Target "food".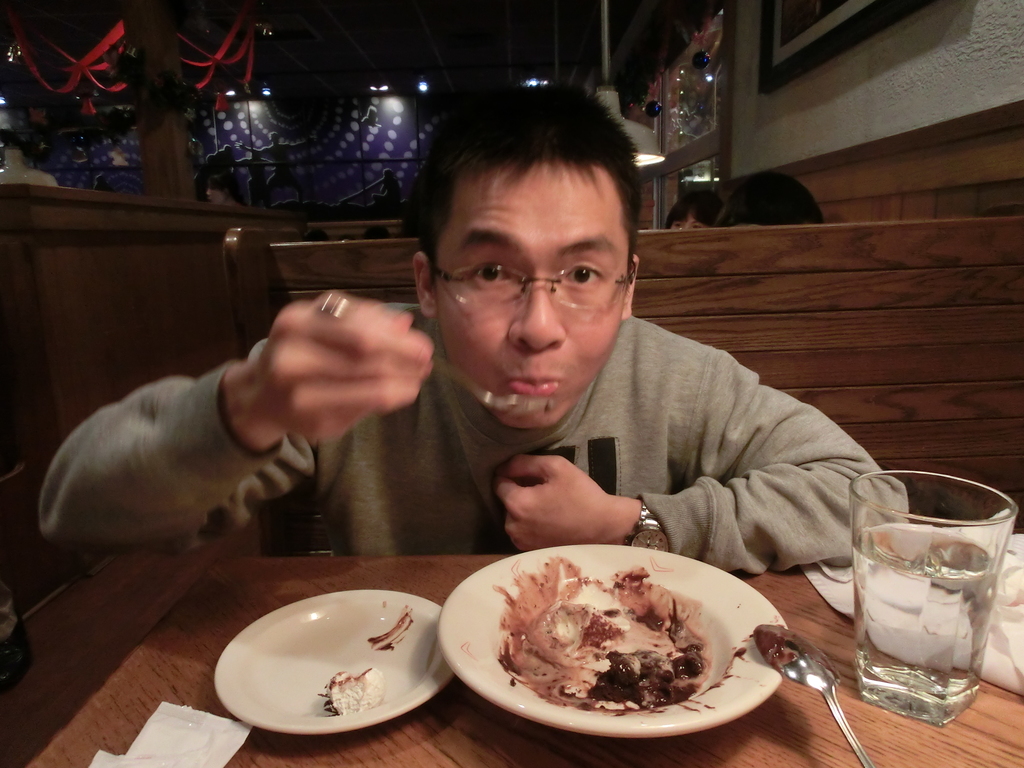
Target region: region(487, 555, 751, 715).
